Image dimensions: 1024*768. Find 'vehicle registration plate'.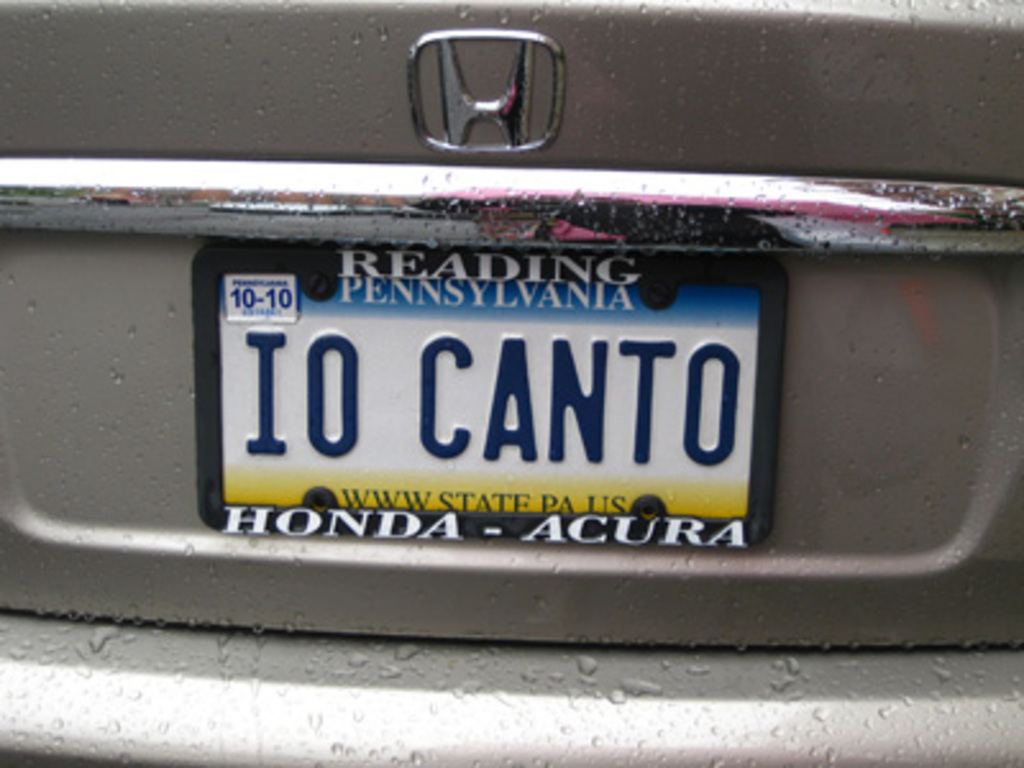
[192,241,783,548].
